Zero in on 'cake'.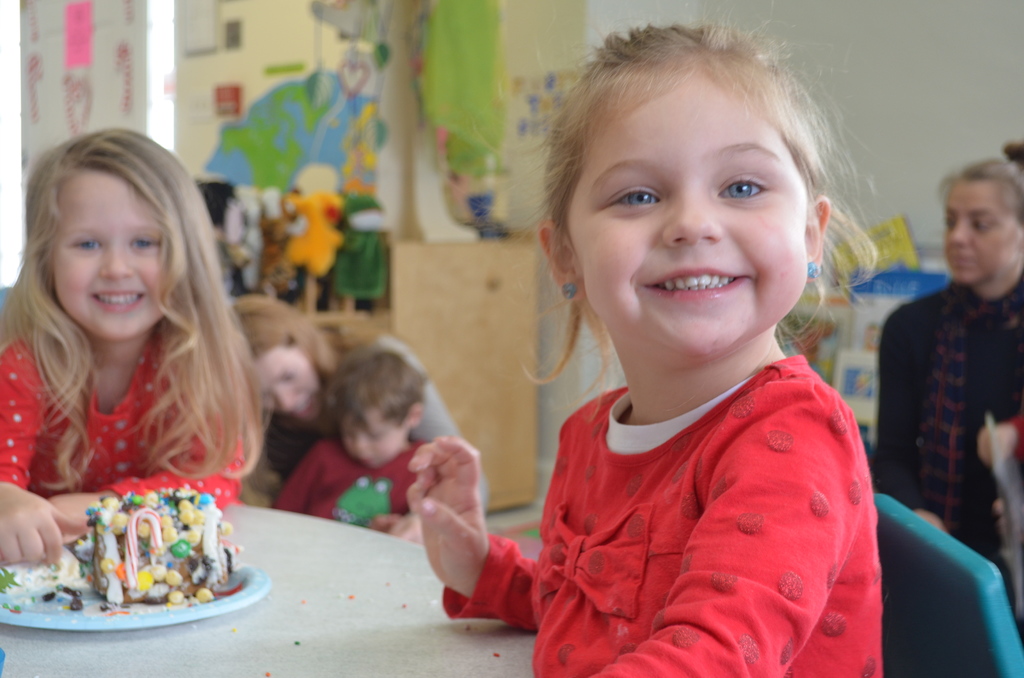
Zeroed in: [x1=58, y1=485, x2=241, y2=601].
